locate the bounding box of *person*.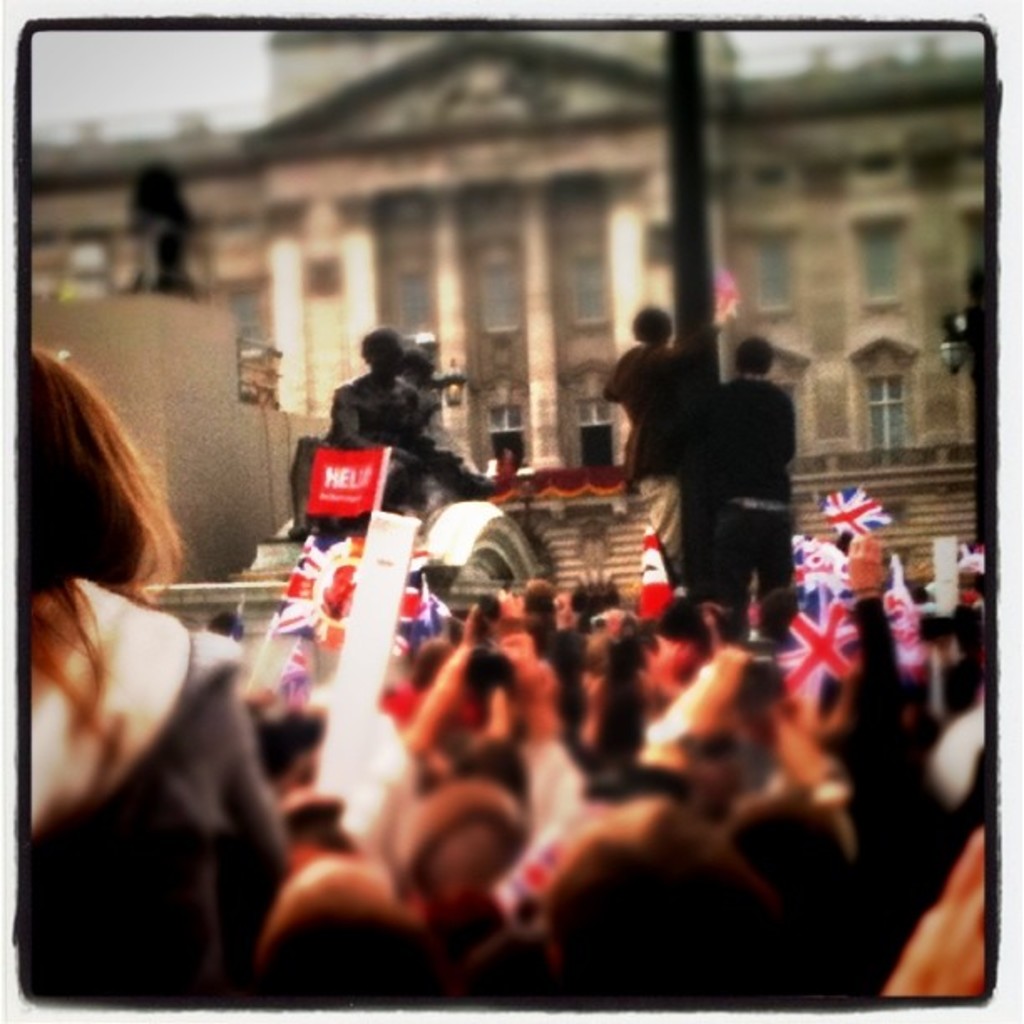
Bounding box: pyautogui.locateOnScreen(597, 298, 688, 495).
